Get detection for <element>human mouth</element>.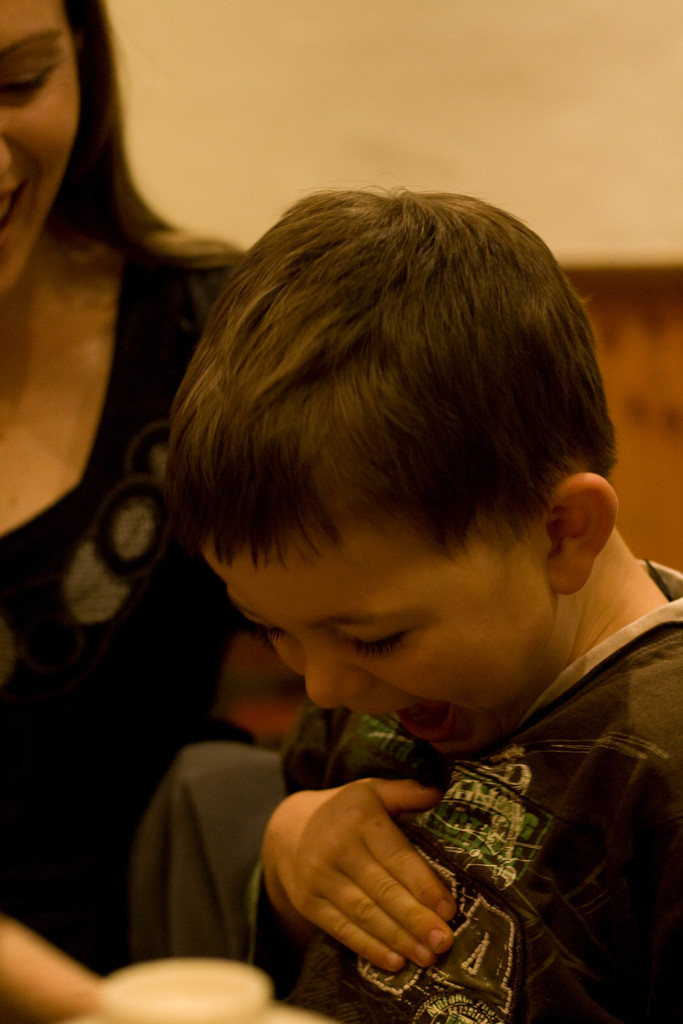
Detection: select_region(0, 189, 28, 231).
